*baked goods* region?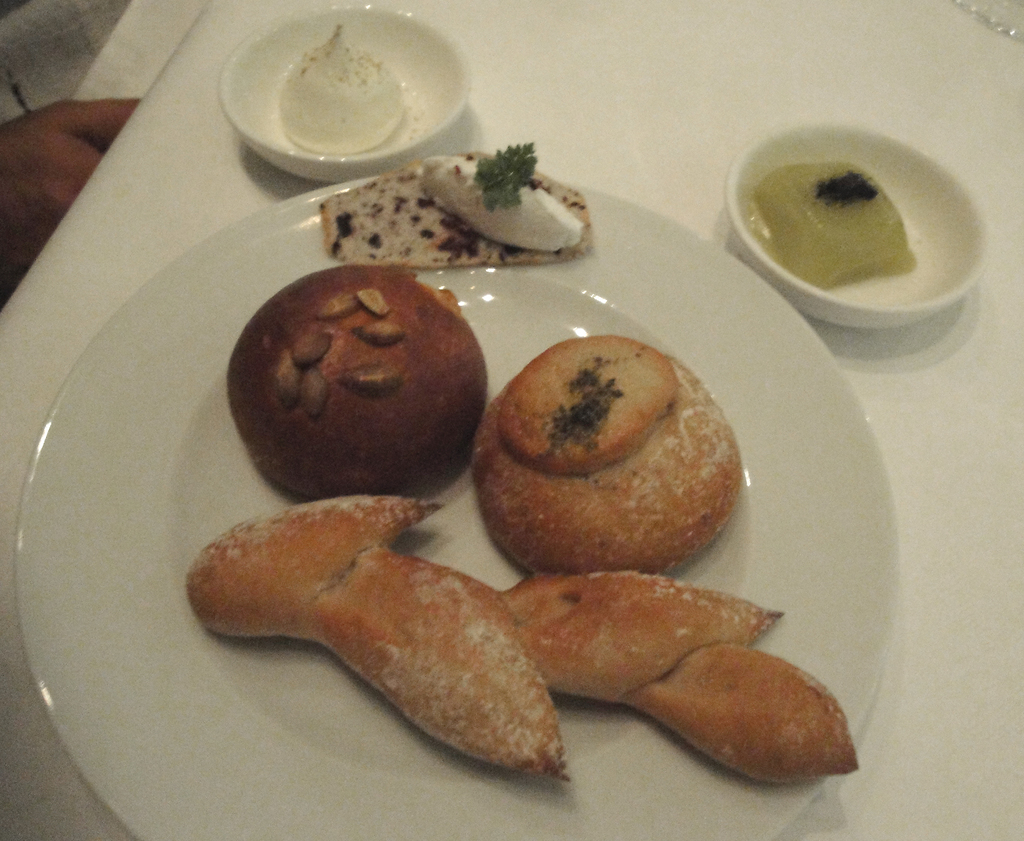
469,333,747,575
